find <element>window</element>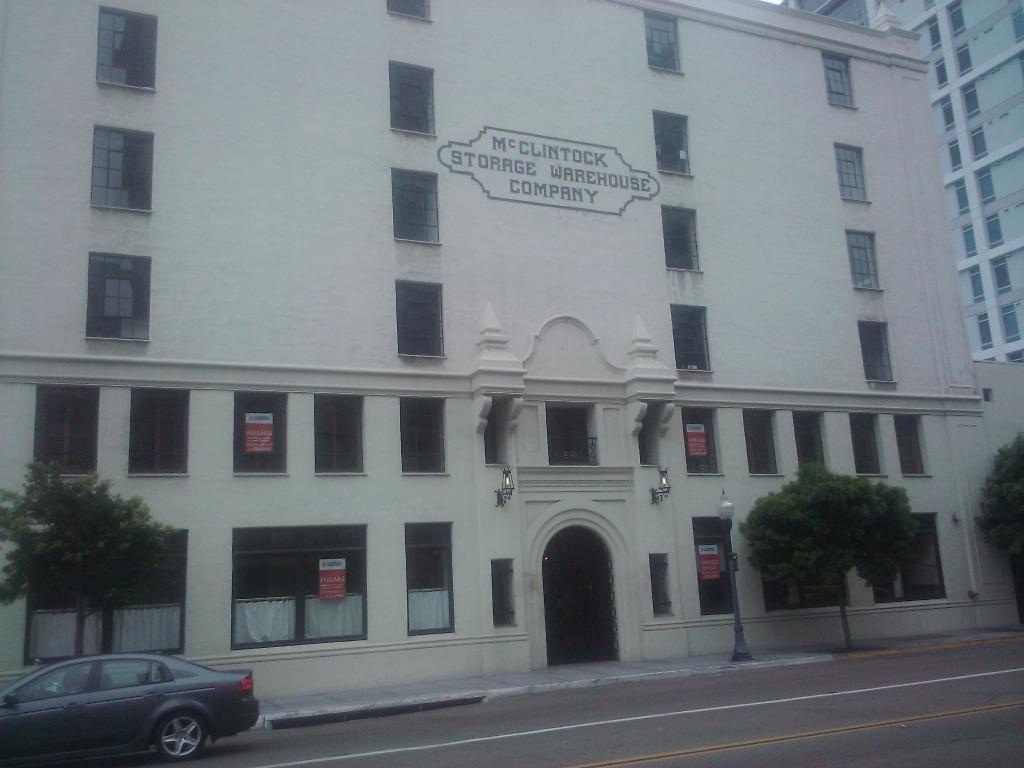
[left=957, top=46, right=974, bottom=76]
